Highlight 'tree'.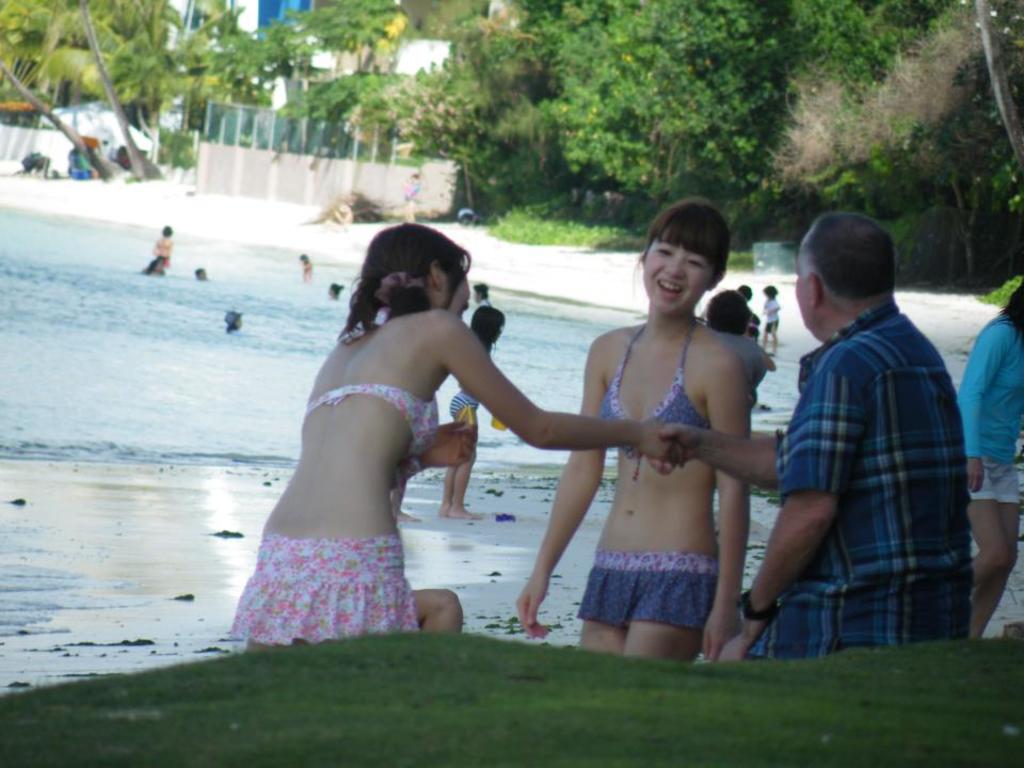
Highlighted region: (292,0,406,57).
